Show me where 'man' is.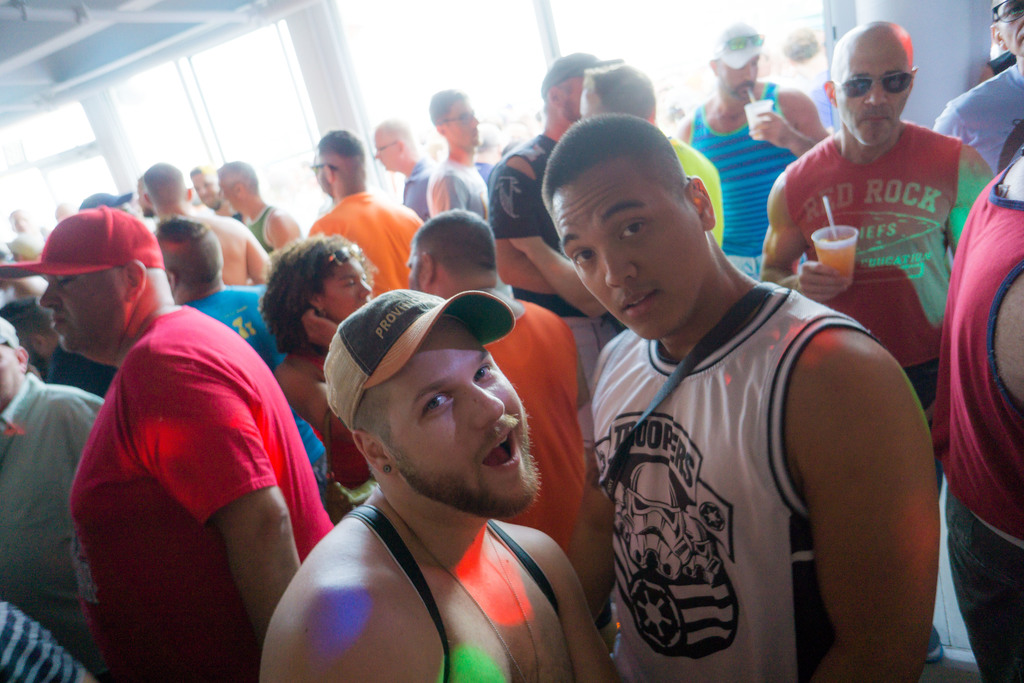
'man' is at <box>371,115,438,224</box>.
